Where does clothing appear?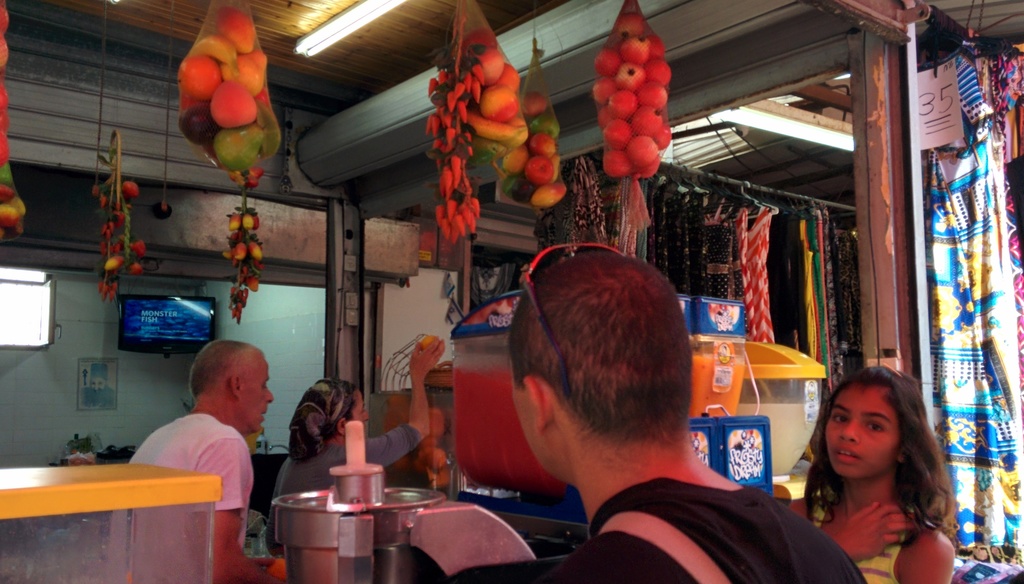
Appears at region(106, 414, 255, 583).
